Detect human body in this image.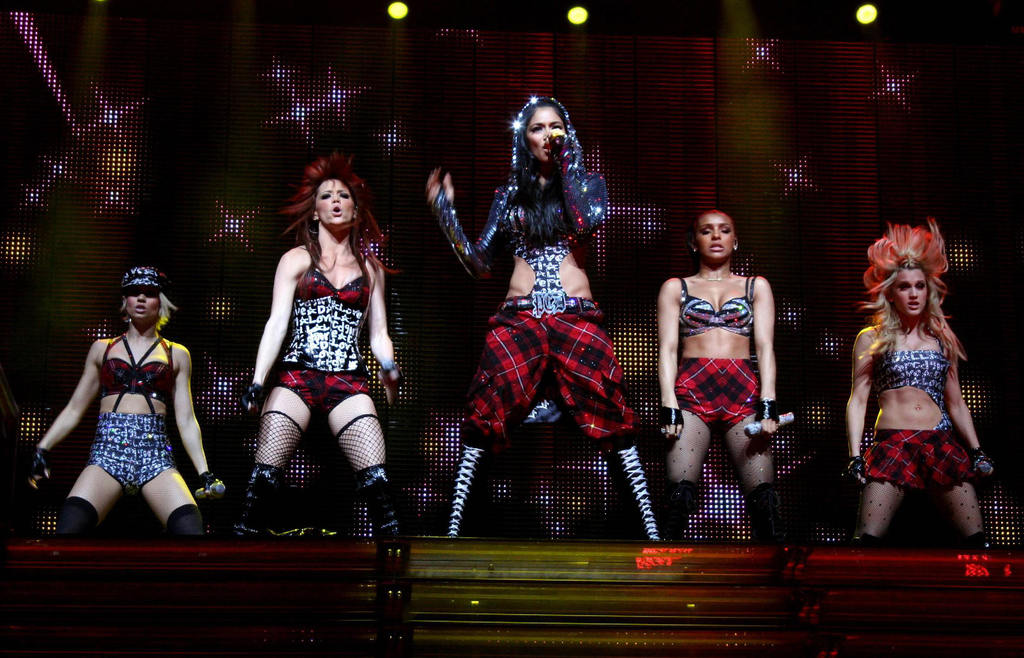
Detection: box=[653, 192, 792, 547].
